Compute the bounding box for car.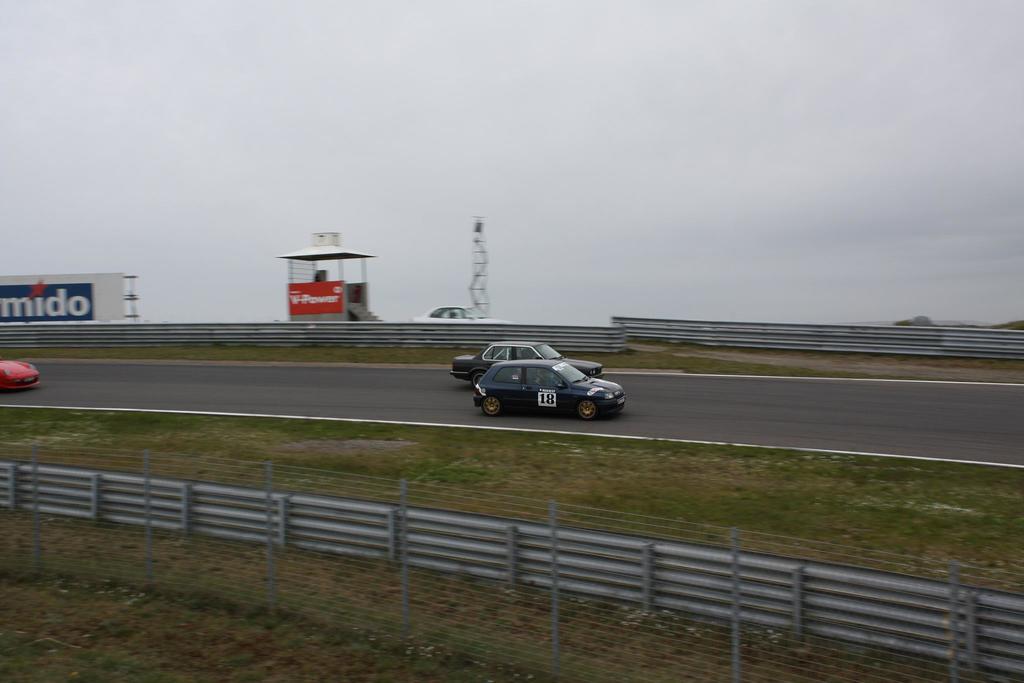
x1=418, y1=308, x2=500, y2=324.
